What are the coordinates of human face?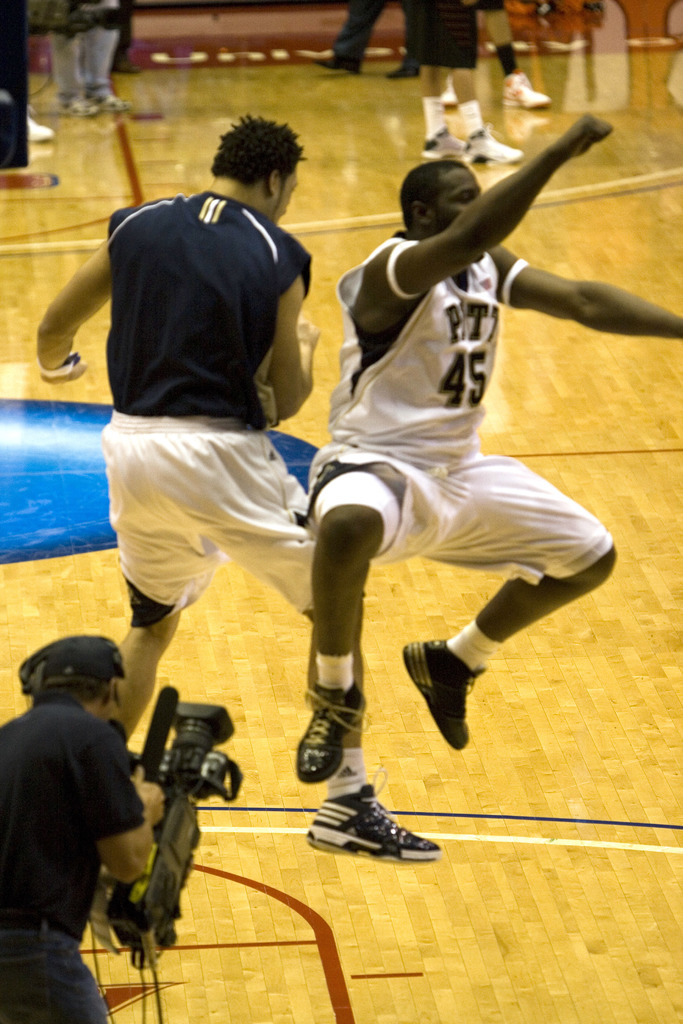
locate(434, 168, 484, 259).
